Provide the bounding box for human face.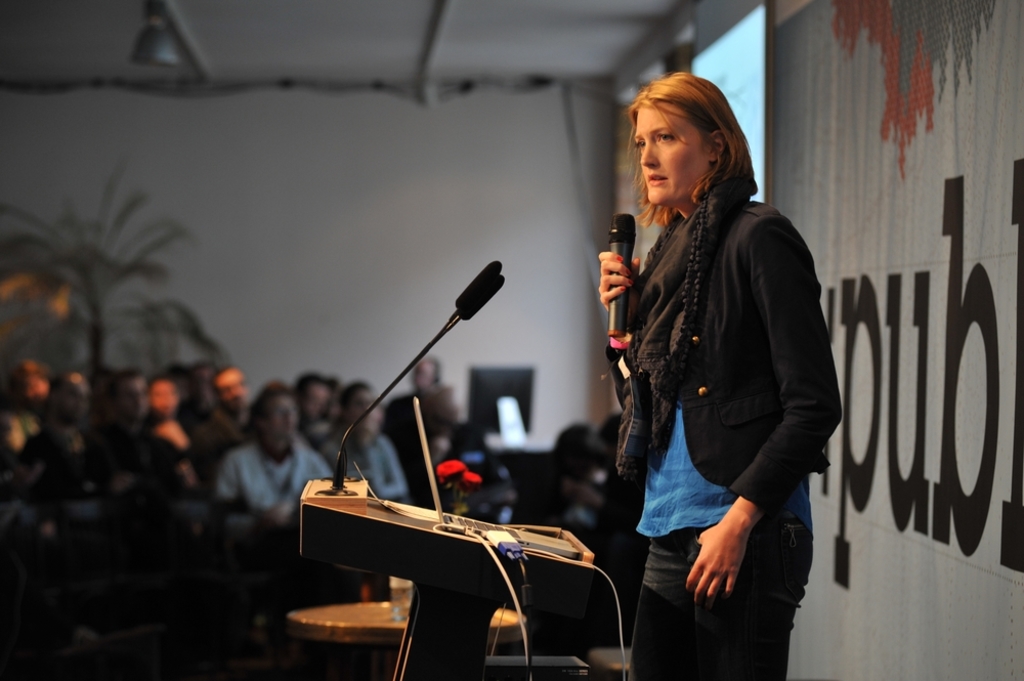
634/85/713/205.
